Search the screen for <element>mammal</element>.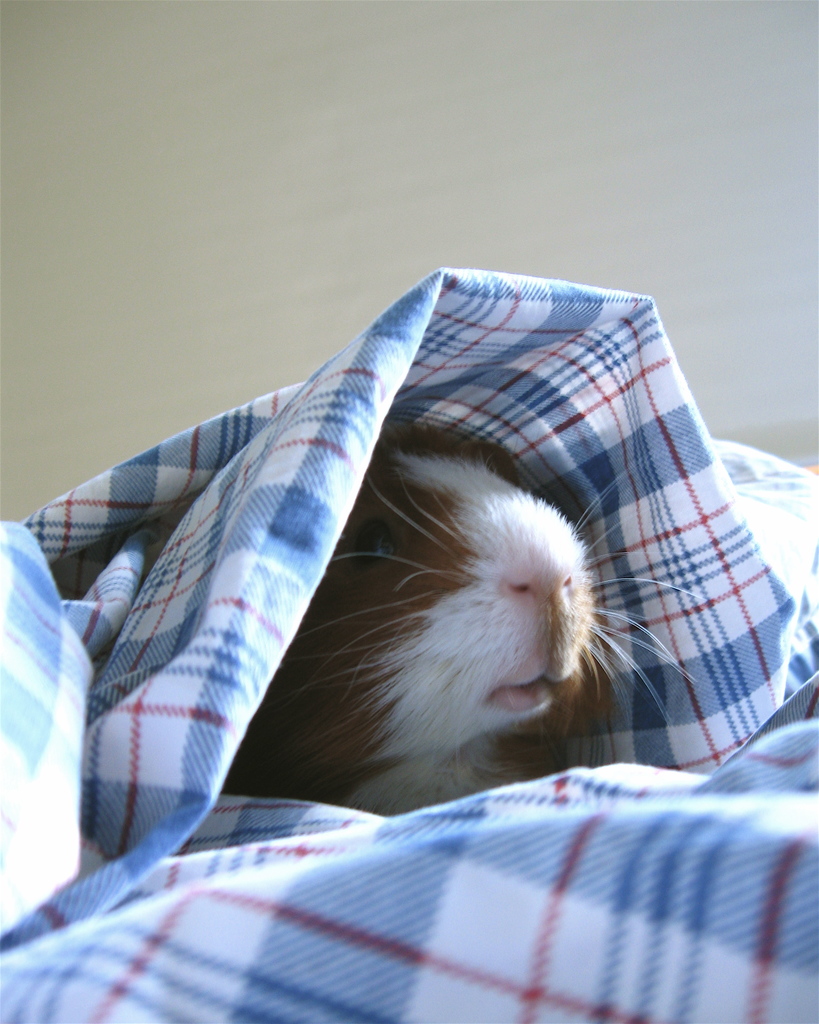
Found at [x1=200, y1=428, x2=658, y2=803].
